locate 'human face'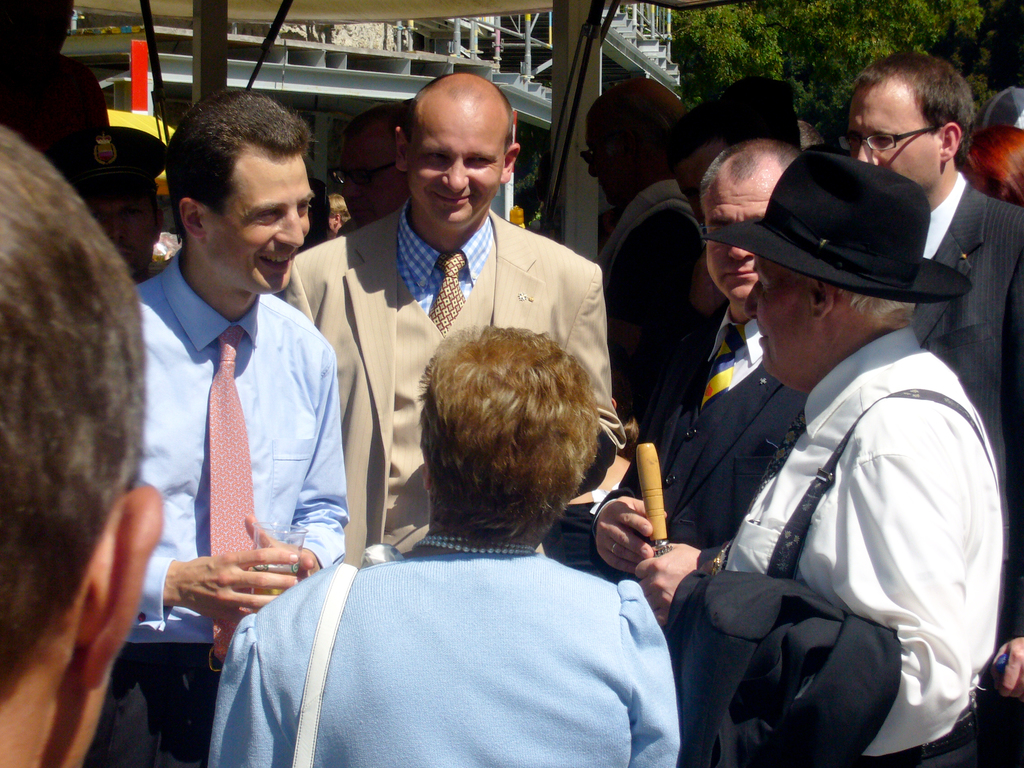
crop(408, 115, 507, 227)
